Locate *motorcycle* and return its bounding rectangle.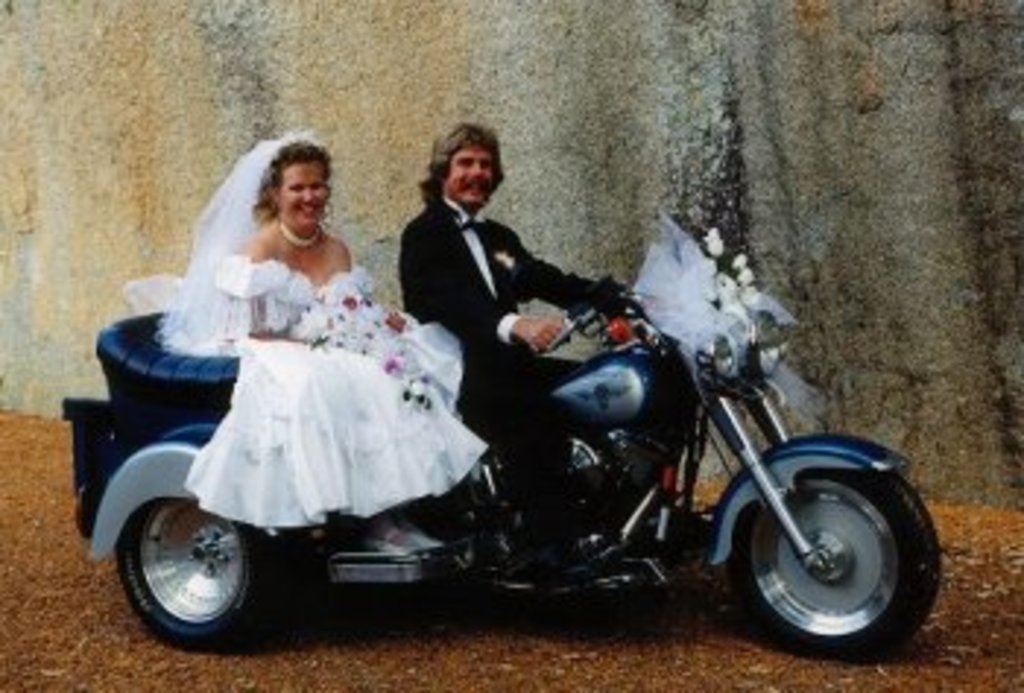
detection(50, 272, 904, 658).
